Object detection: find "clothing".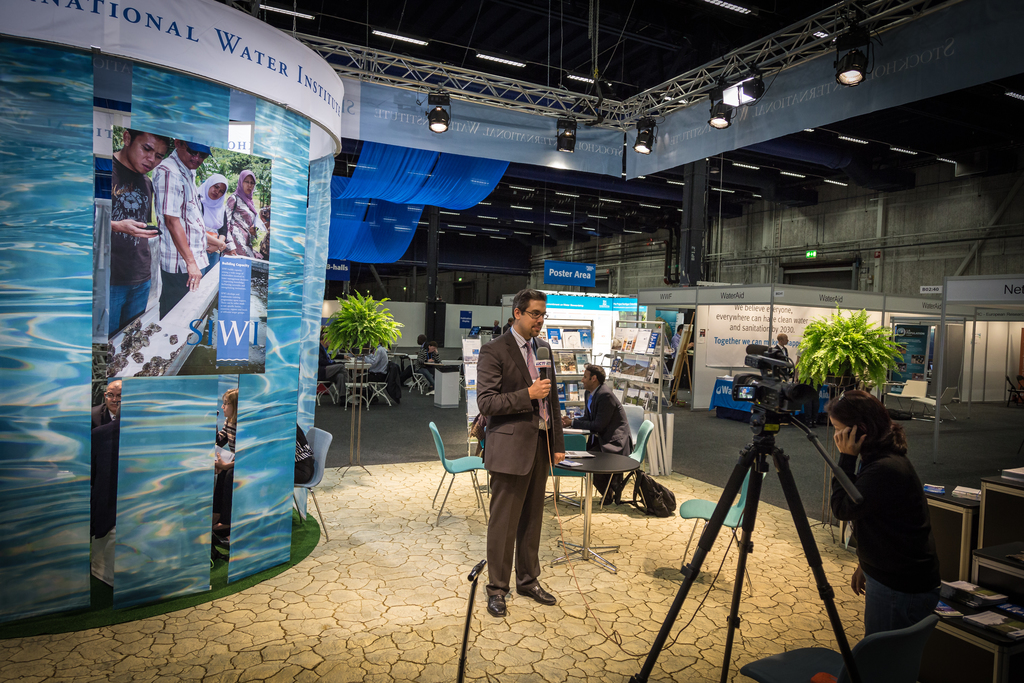
[151,147,206,315].
